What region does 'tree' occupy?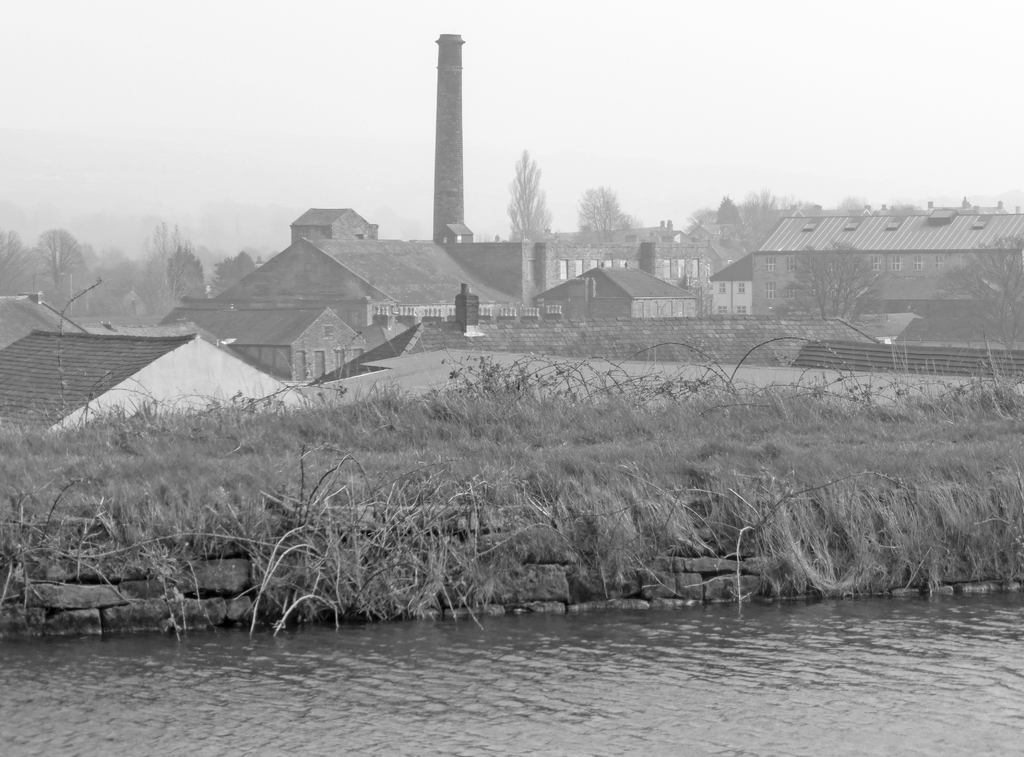
(135, 218, 183, 325).
